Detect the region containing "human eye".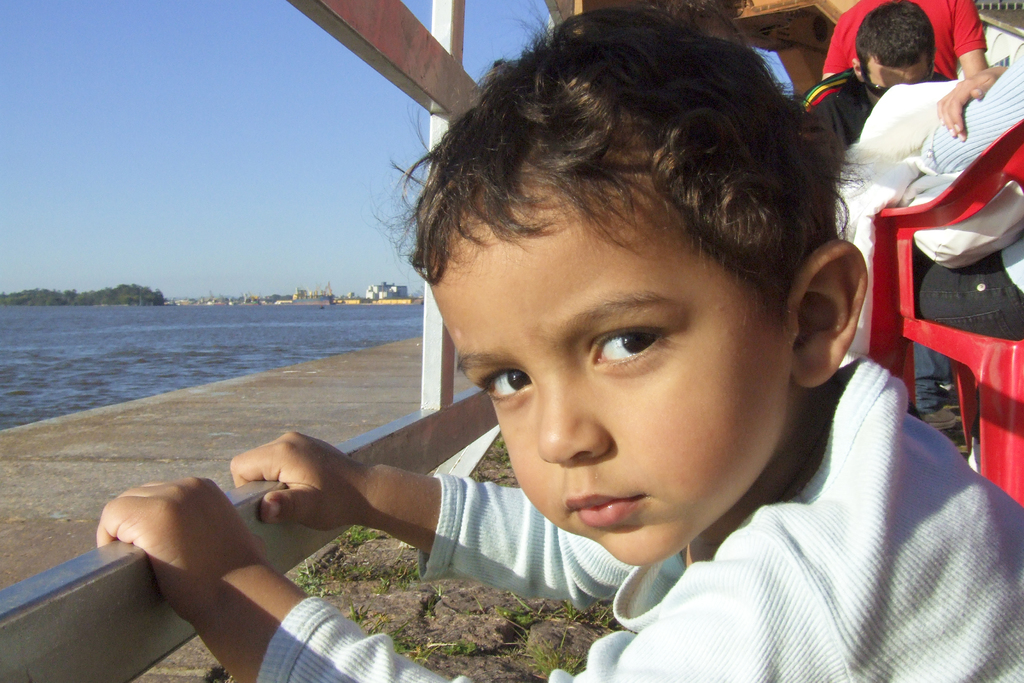
(x1=561, y1=303, x2=709, y2=397).
